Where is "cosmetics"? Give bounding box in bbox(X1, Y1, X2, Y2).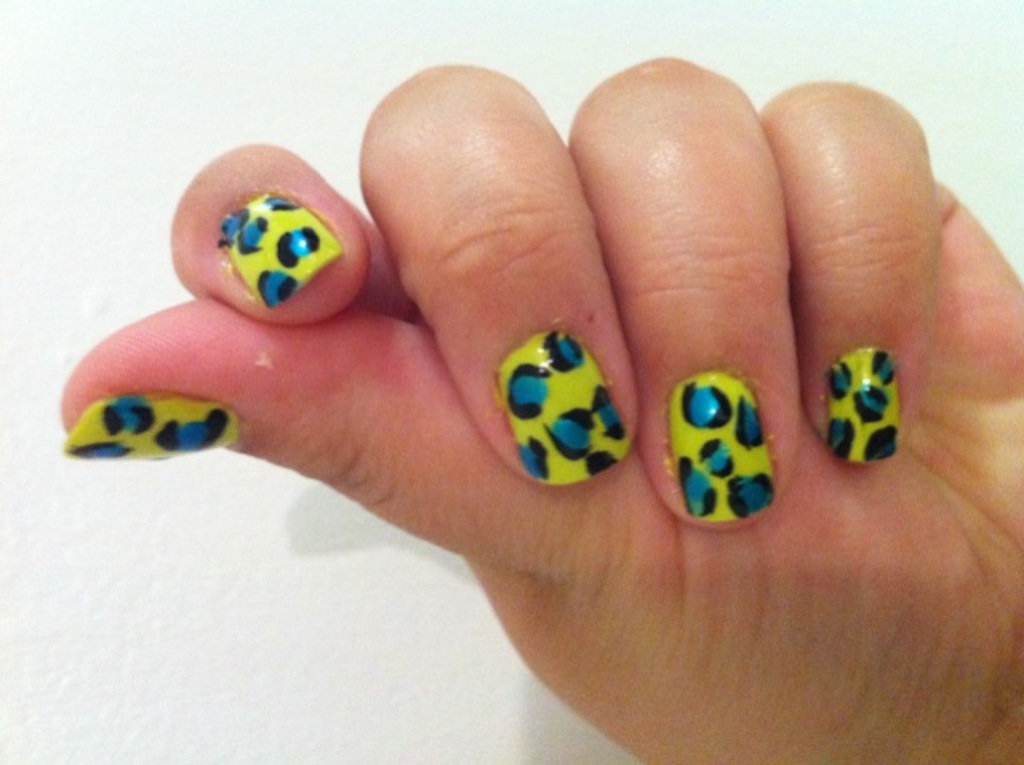
bbox(658, 350, 795, 530).
